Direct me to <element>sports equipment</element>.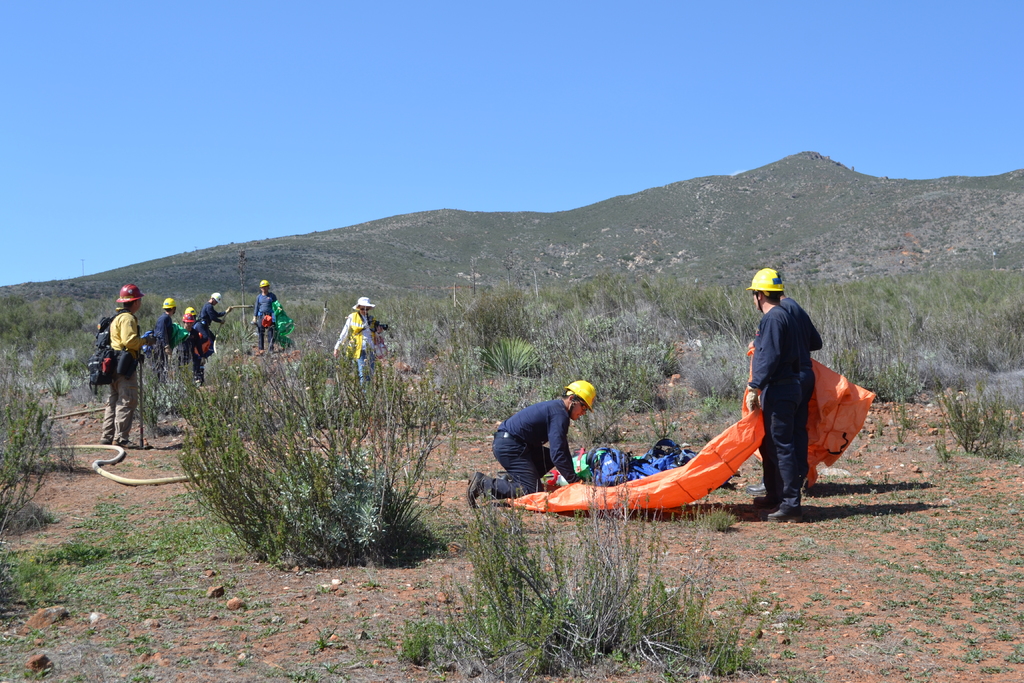
Direction: pyautogui.locateOnScreen(566, 386, 594, 421).
